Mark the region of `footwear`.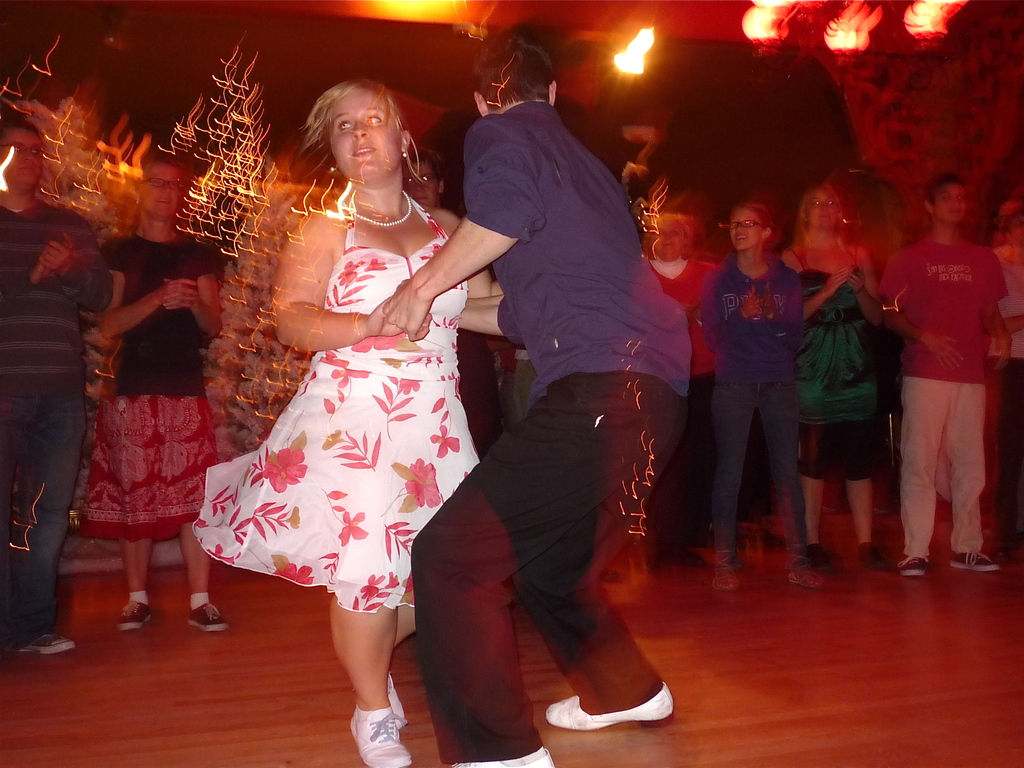
Region: {"x1": 119, "y1": 597, "x2": 154, "y2": 631}.
